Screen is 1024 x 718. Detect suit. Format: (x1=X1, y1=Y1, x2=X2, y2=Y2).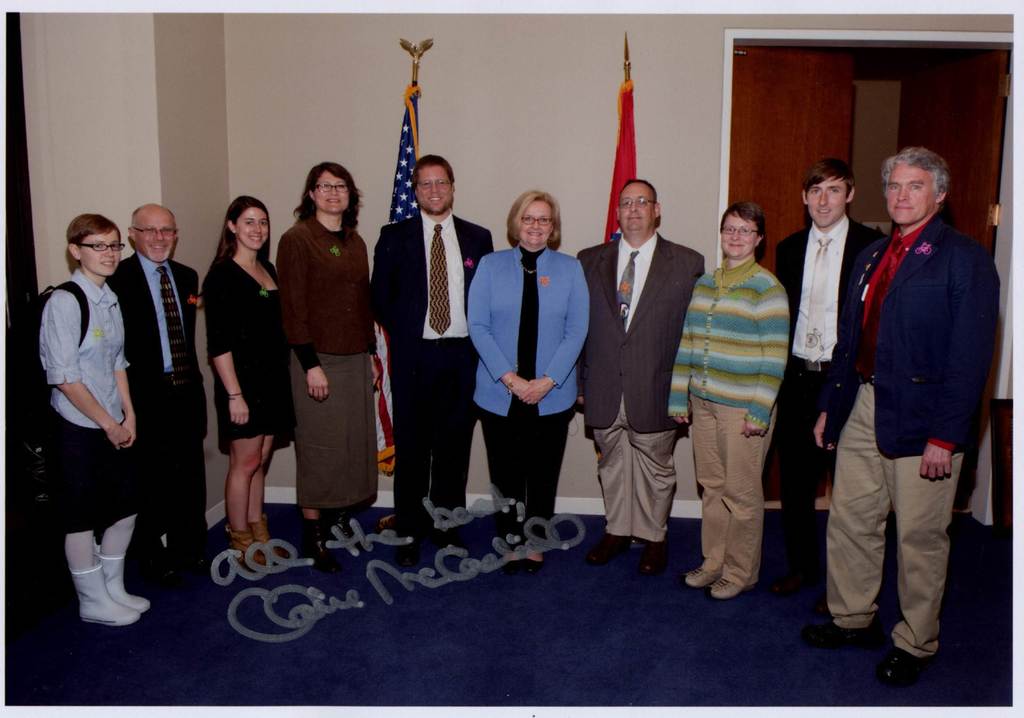
(x1=107, y1=249, x2=209, y2=561).
